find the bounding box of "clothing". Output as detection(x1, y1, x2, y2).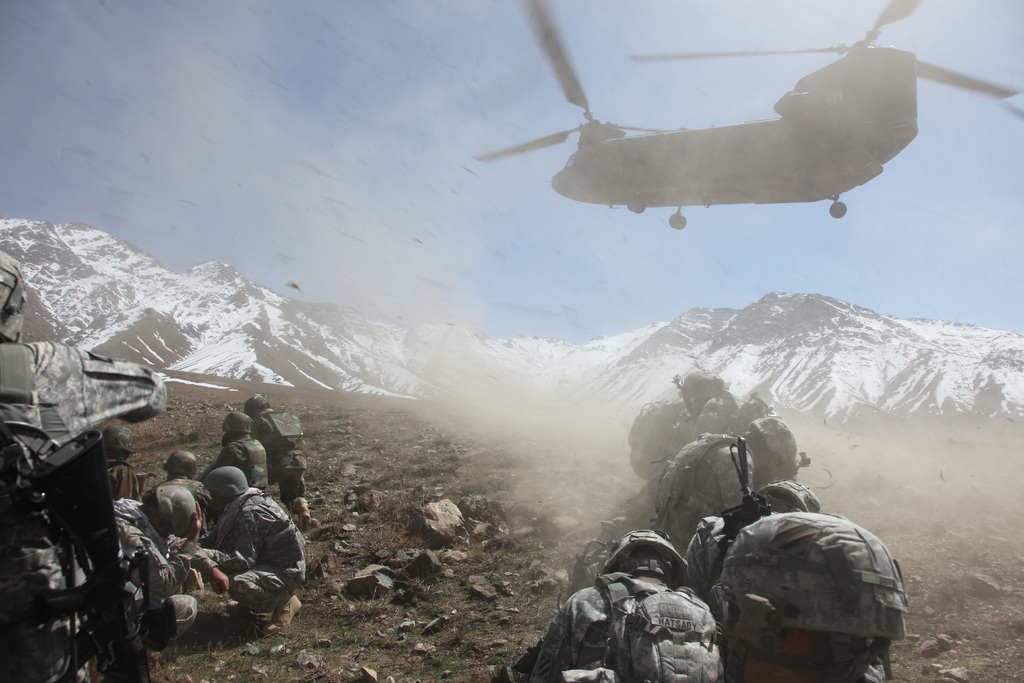
detection(625, 397, 701, 478).
